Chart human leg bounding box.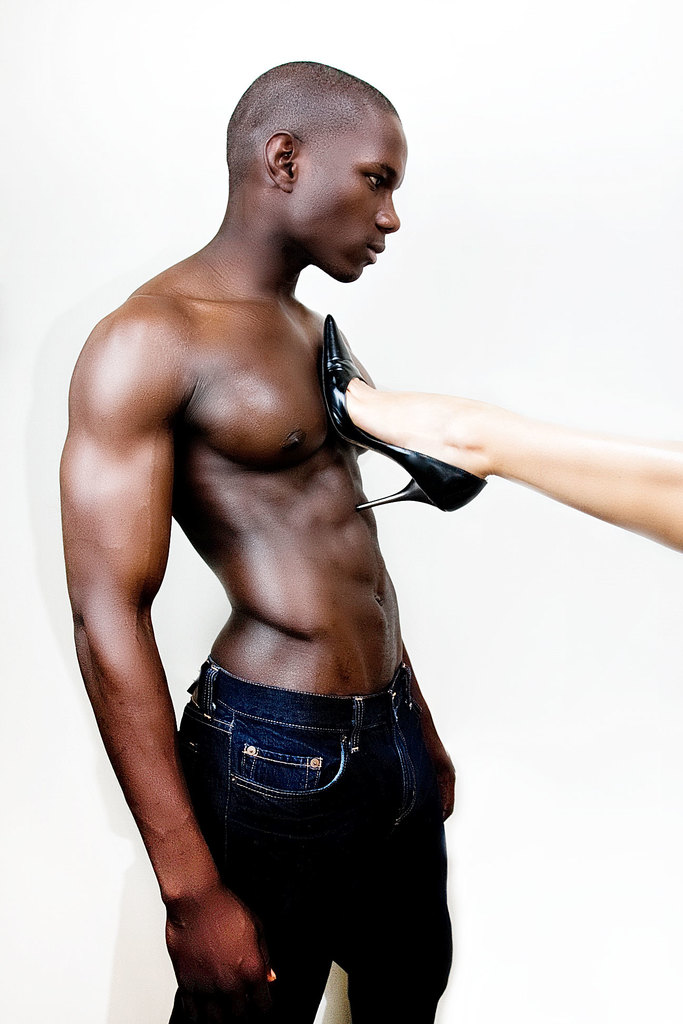
Charted: l=330, t=666, r=459, b=1023.
